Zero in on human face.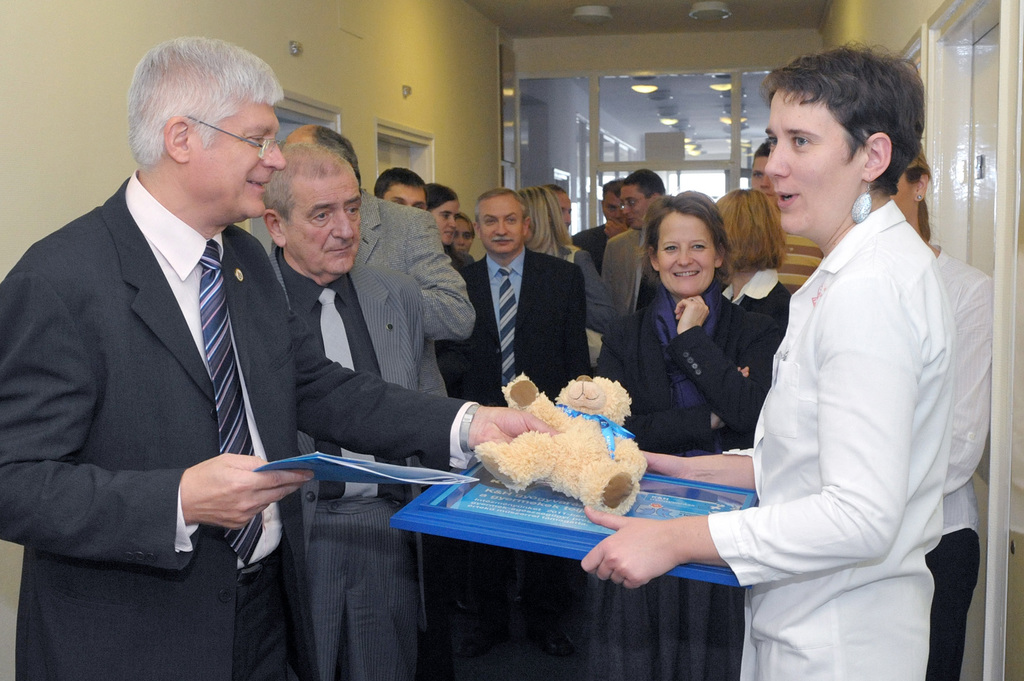
Zeroed in: x1=384, y1=180, x2=429, y2=205.
